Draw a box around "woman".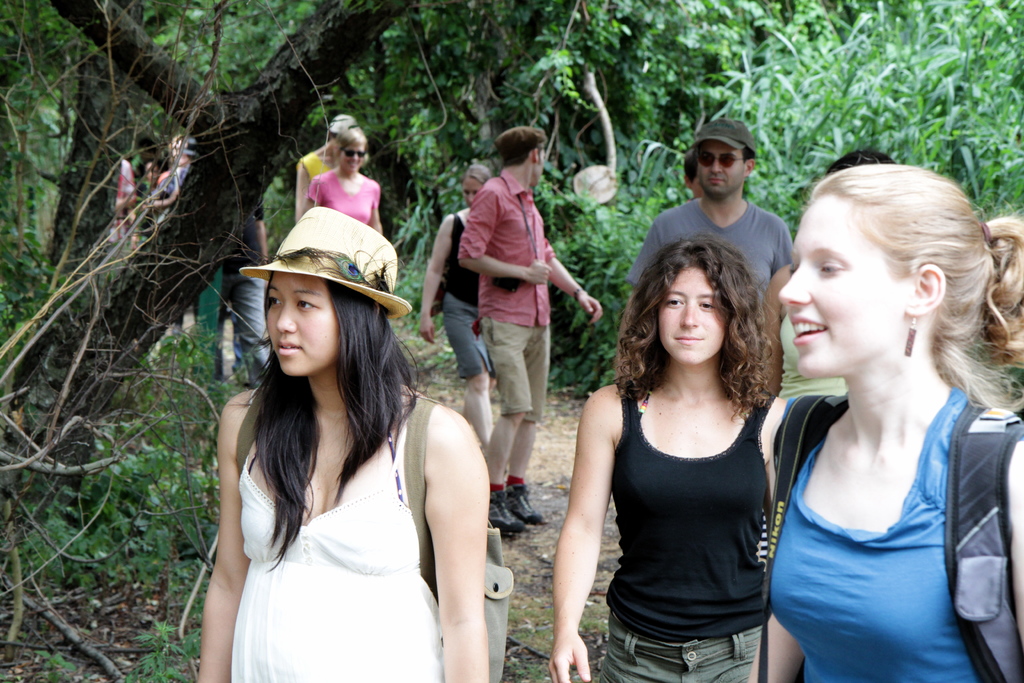
select_region(743, 150, 1023, 682).
